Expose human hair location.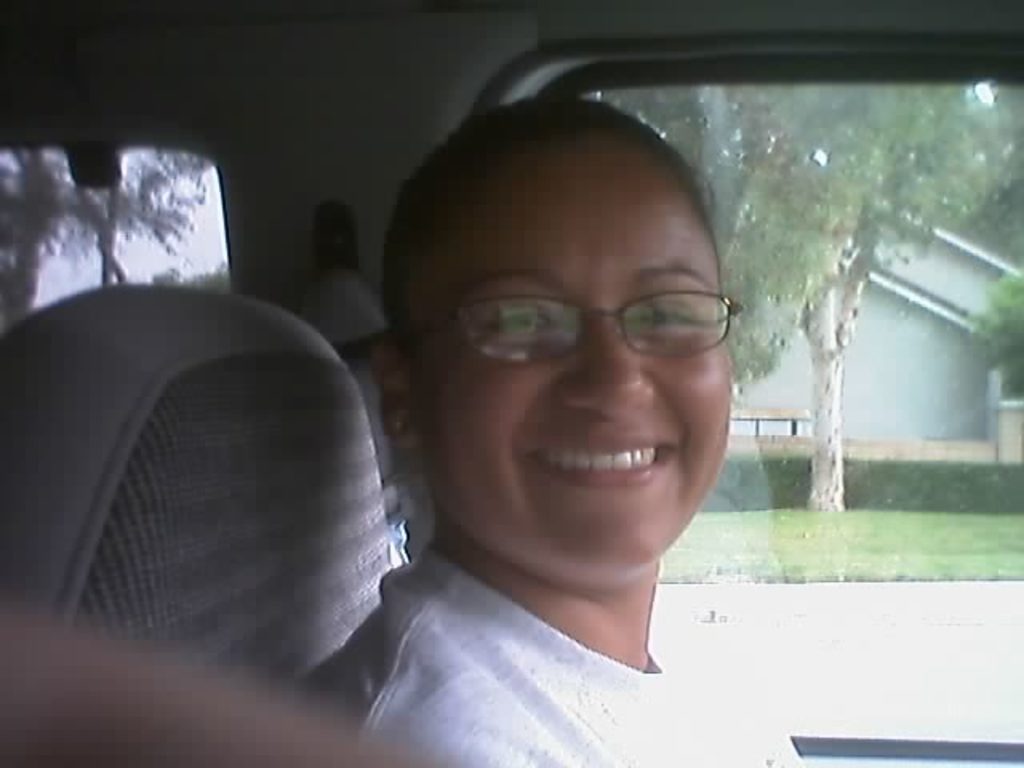
Exposed at bbox=[386, 98, 722, 368].
